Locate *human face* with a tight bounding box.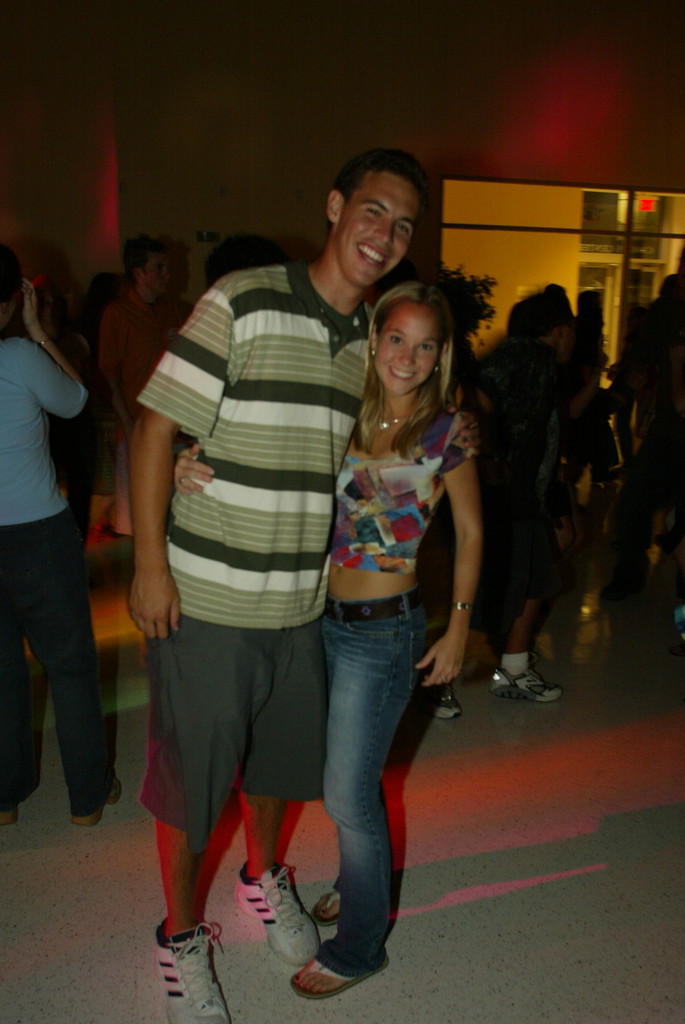
334, 162, 418, 292.
